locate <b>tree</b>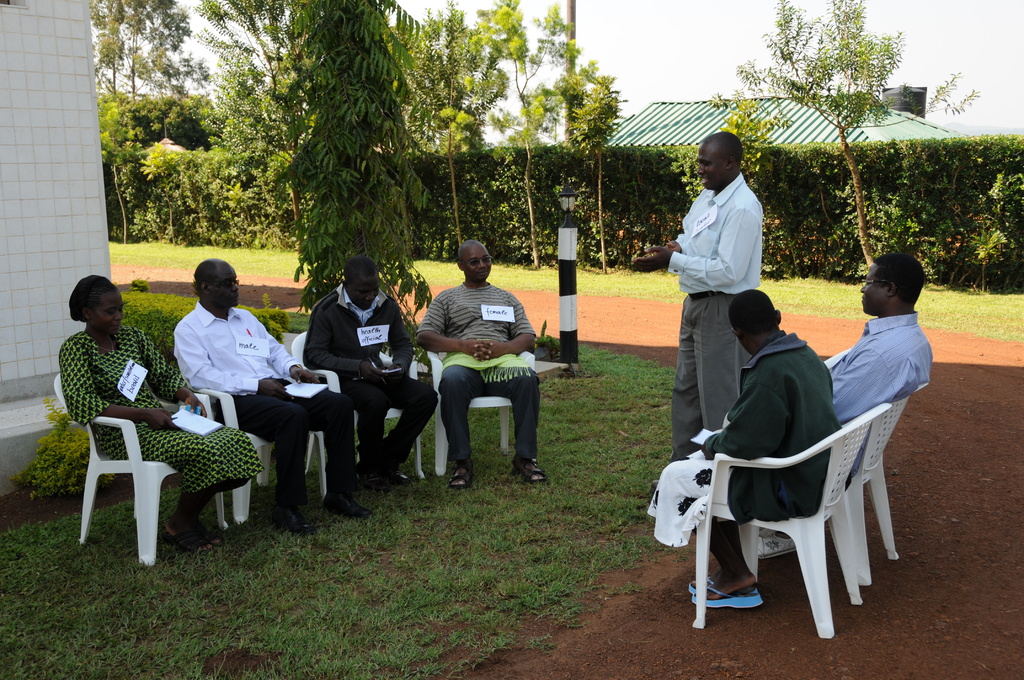
{"x1": 708, "y1": 19, "x2": 965, "y2": 275}
